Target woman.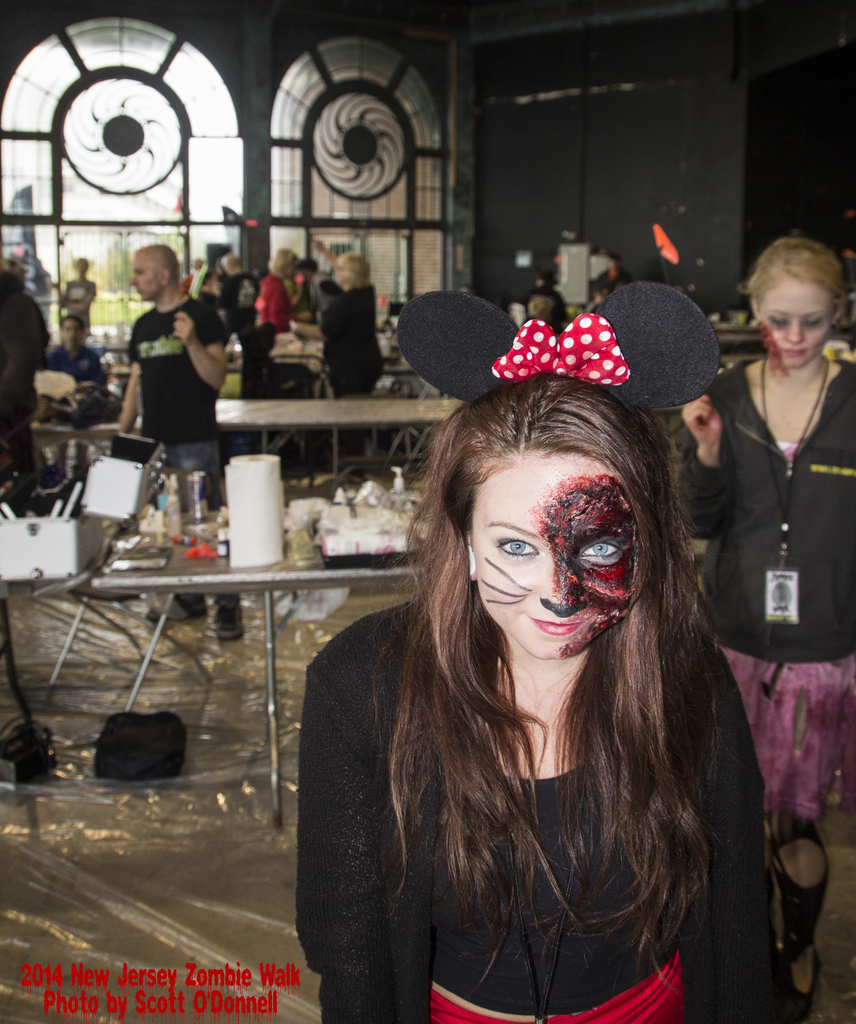
Target region: BBox(674, 236, 855, 1023).
